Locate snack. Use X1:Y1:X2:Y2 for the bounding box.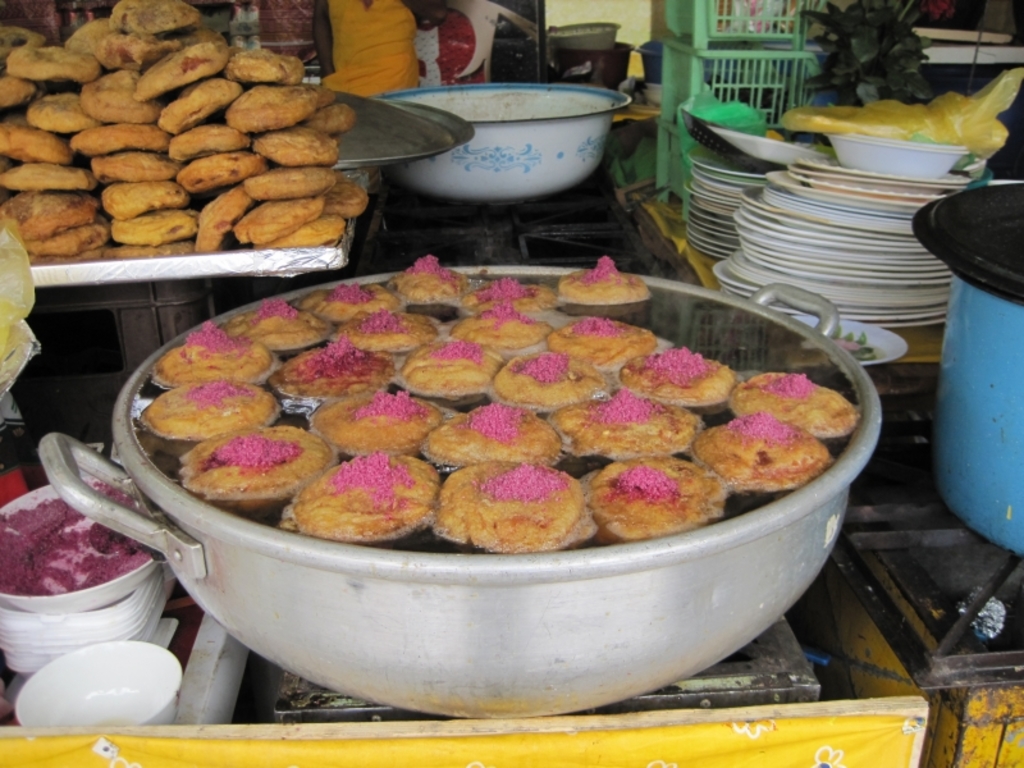
283:449:439:545.
